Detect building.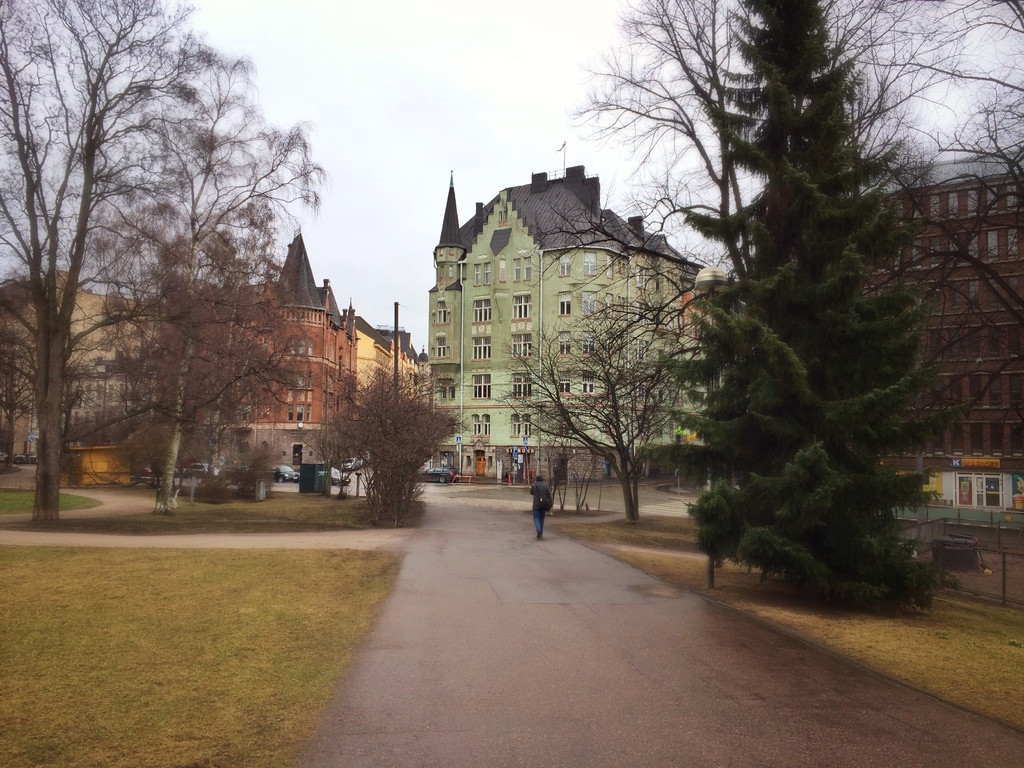
Detected at x1=0, y1=268, x2=162, y2=462.
